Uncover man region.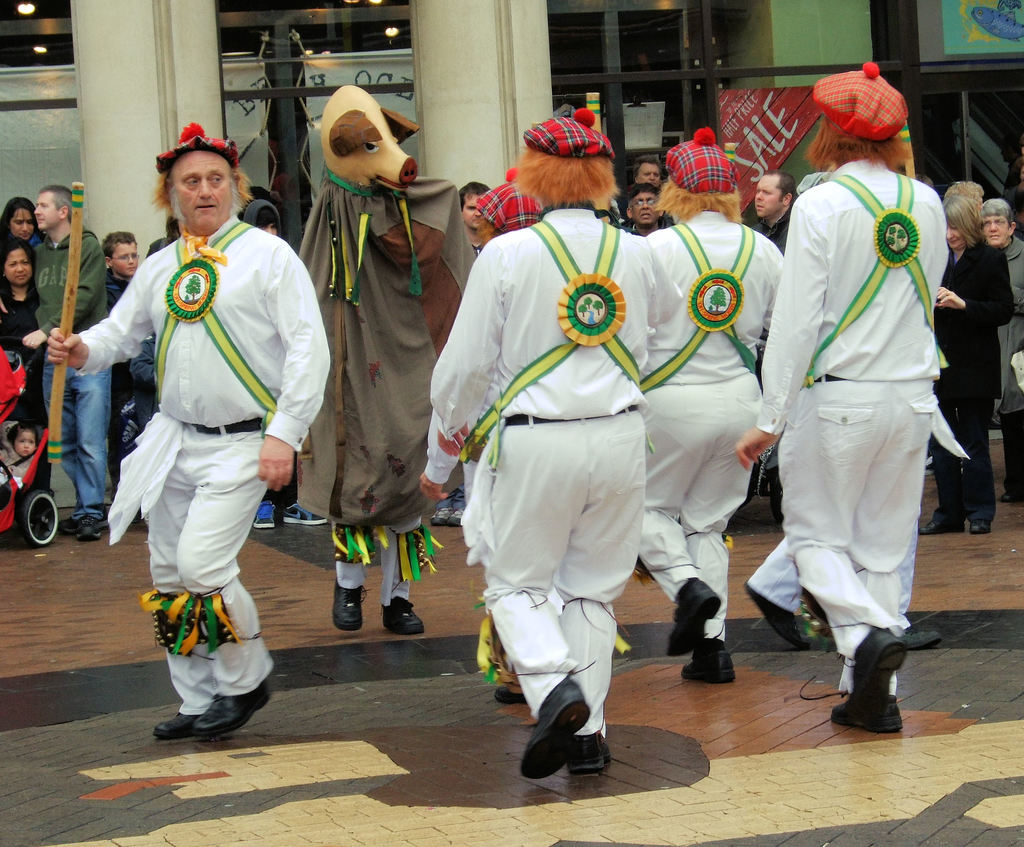
Uncovered: bbox=(0, 185, 114, 537).
